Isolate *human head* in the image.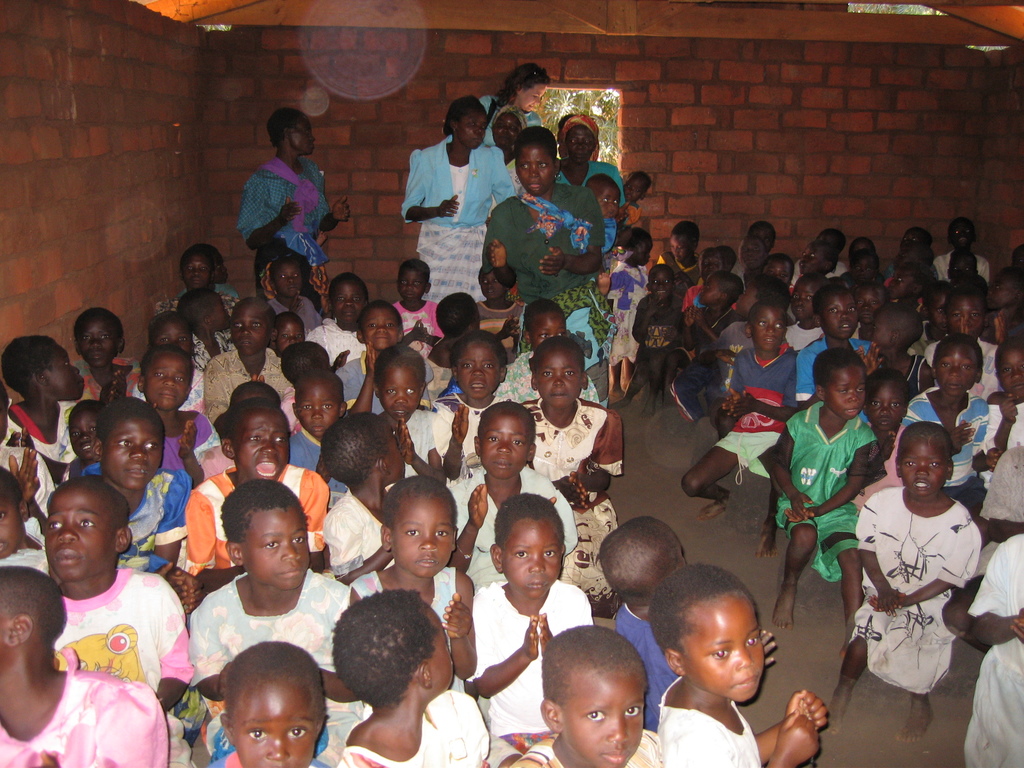
Isolated region: [left=376, top=477, right=458, bottom=581].
